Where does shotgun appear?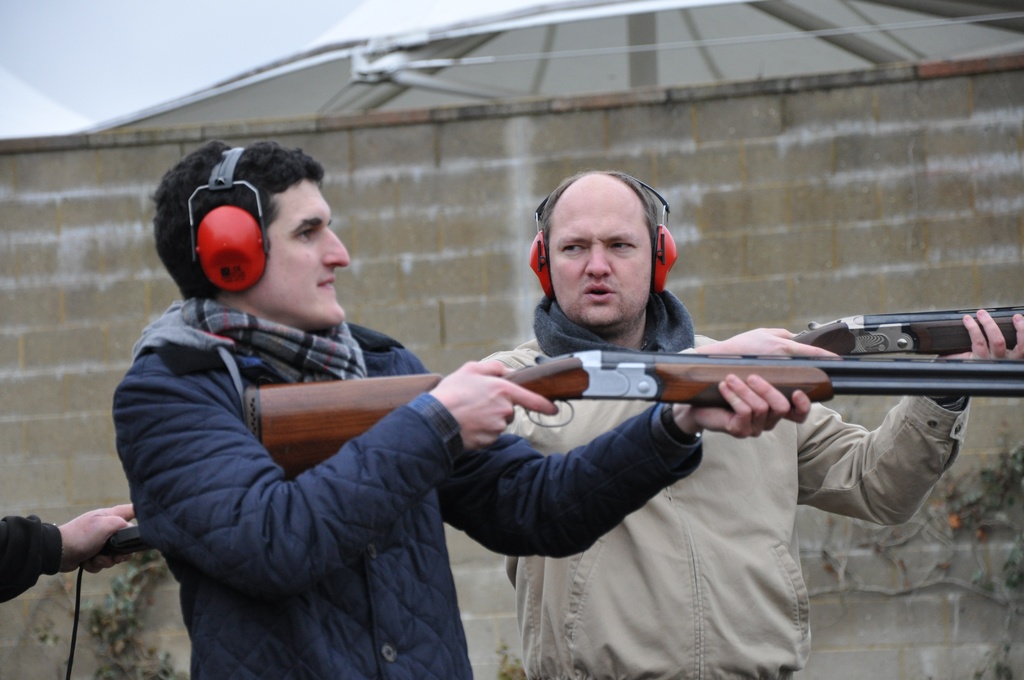
Appears at {"left": 783, "top": 315, "right": 1023, "bottom": 361}.
